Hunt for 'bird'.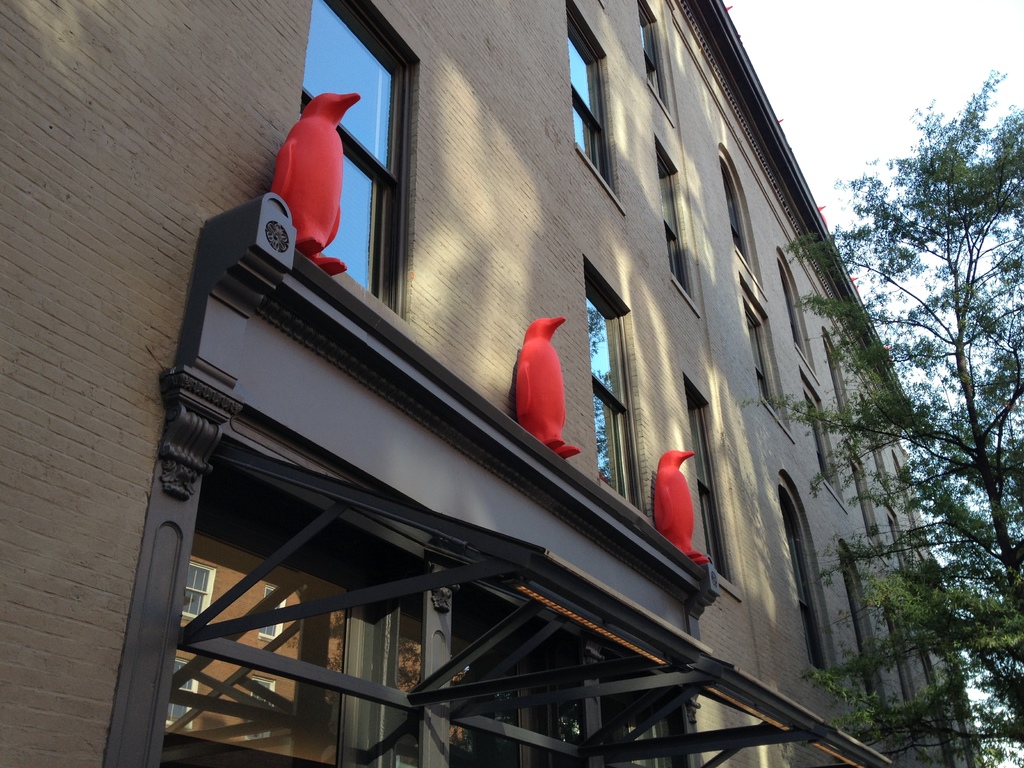
Hunted down at 513,312,586,460.
